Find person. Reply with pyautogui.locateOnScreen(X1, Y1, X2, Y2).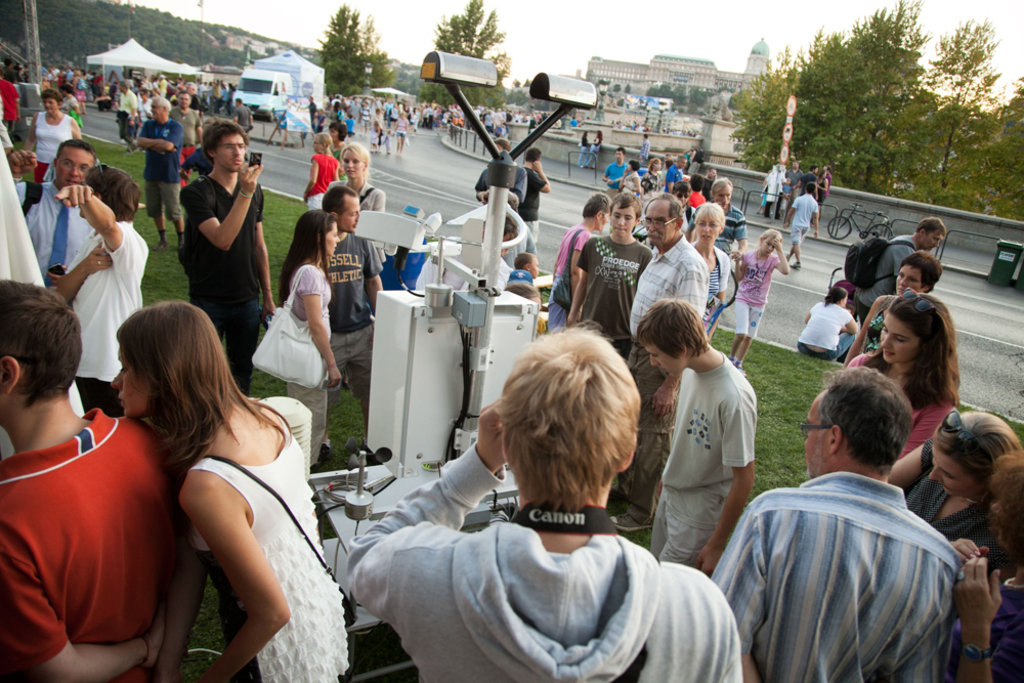
pyautogui.locateOnScreen(516, 255, 536, 290).
